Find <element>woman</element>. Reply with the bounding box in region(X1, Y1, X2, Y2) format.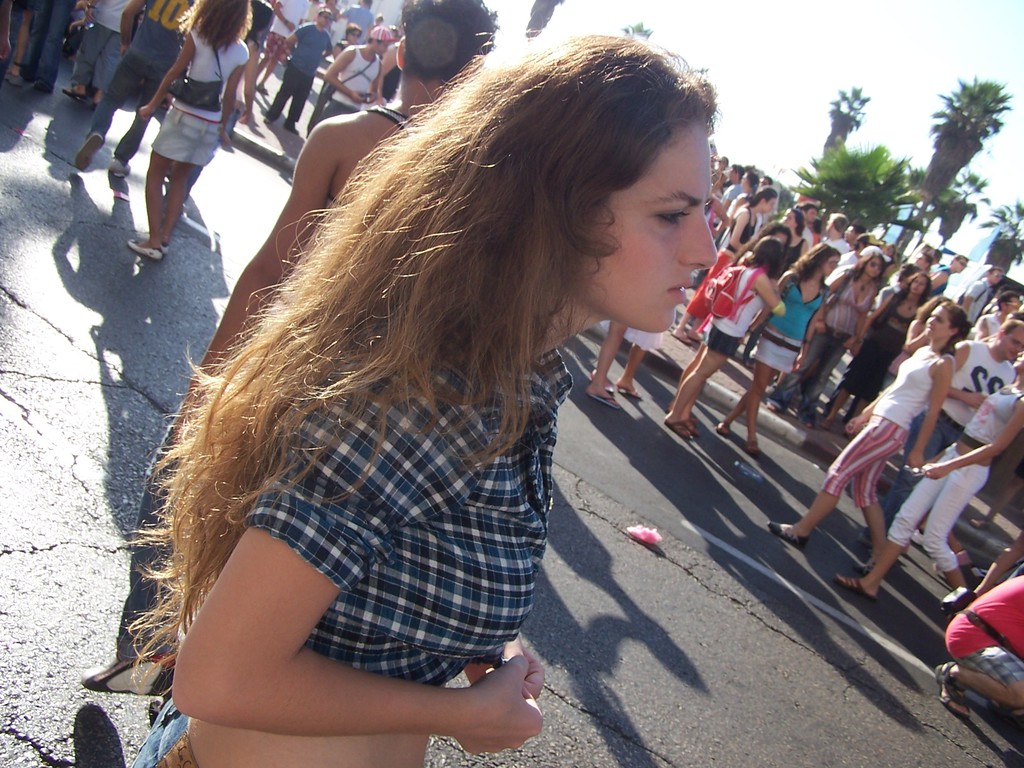
region(319, 28, 384, 125).
